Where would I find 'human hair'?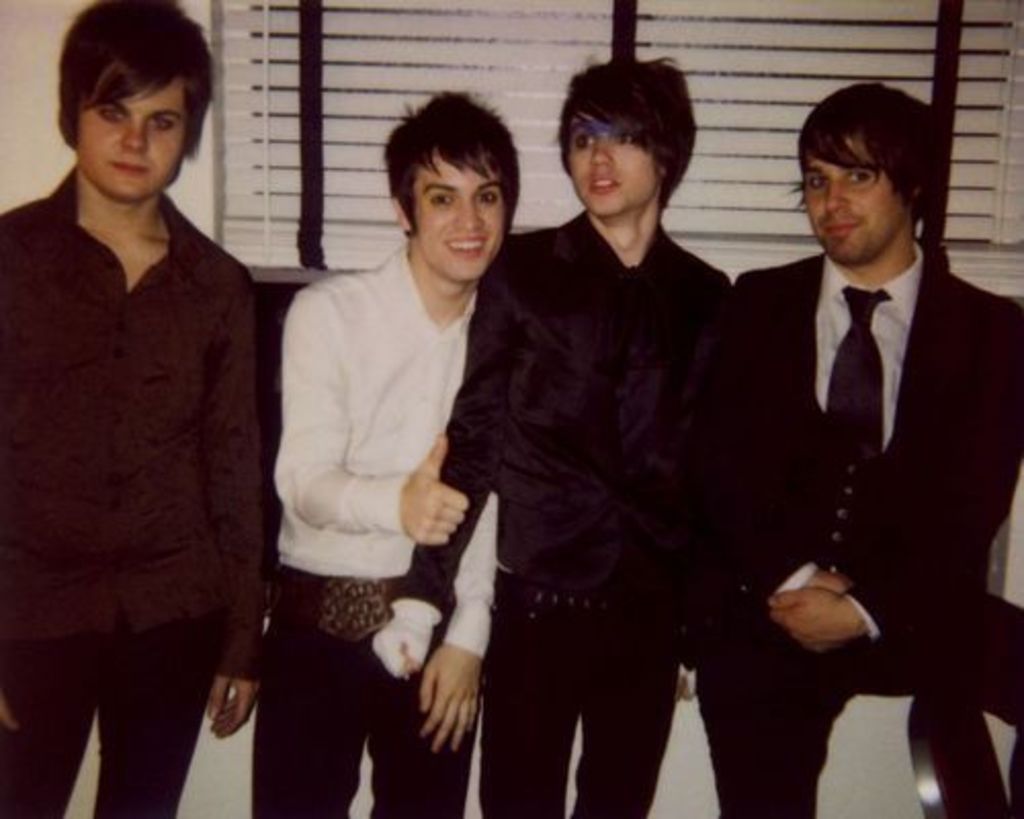
At [x1=553, y1=53, x2=696, y2=215].
